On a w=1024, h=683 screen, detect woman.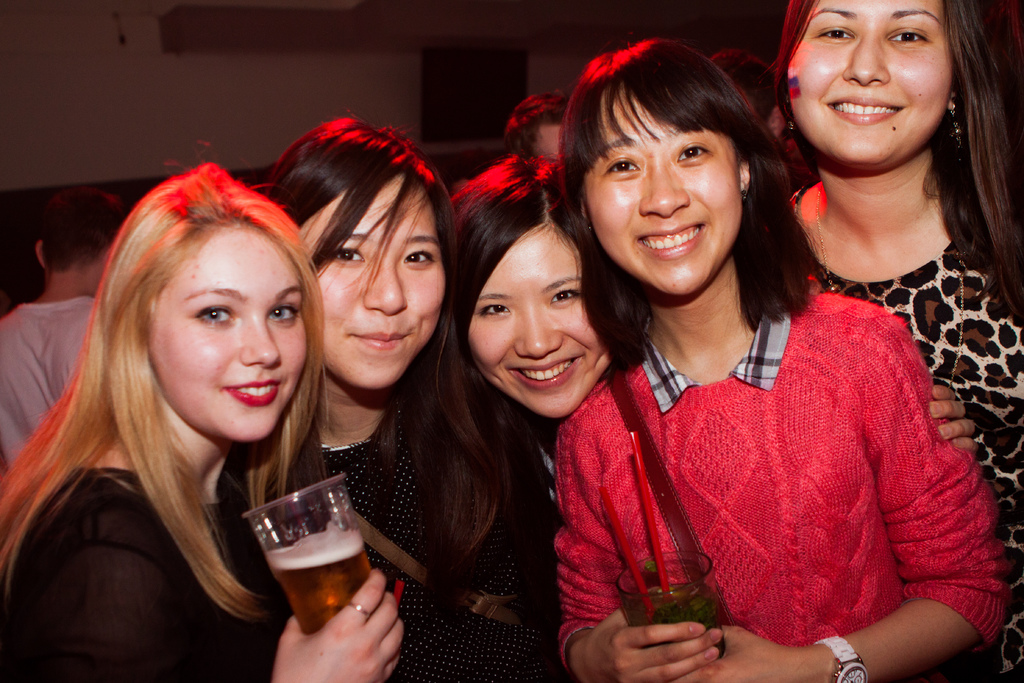
764,0,1023,682.
